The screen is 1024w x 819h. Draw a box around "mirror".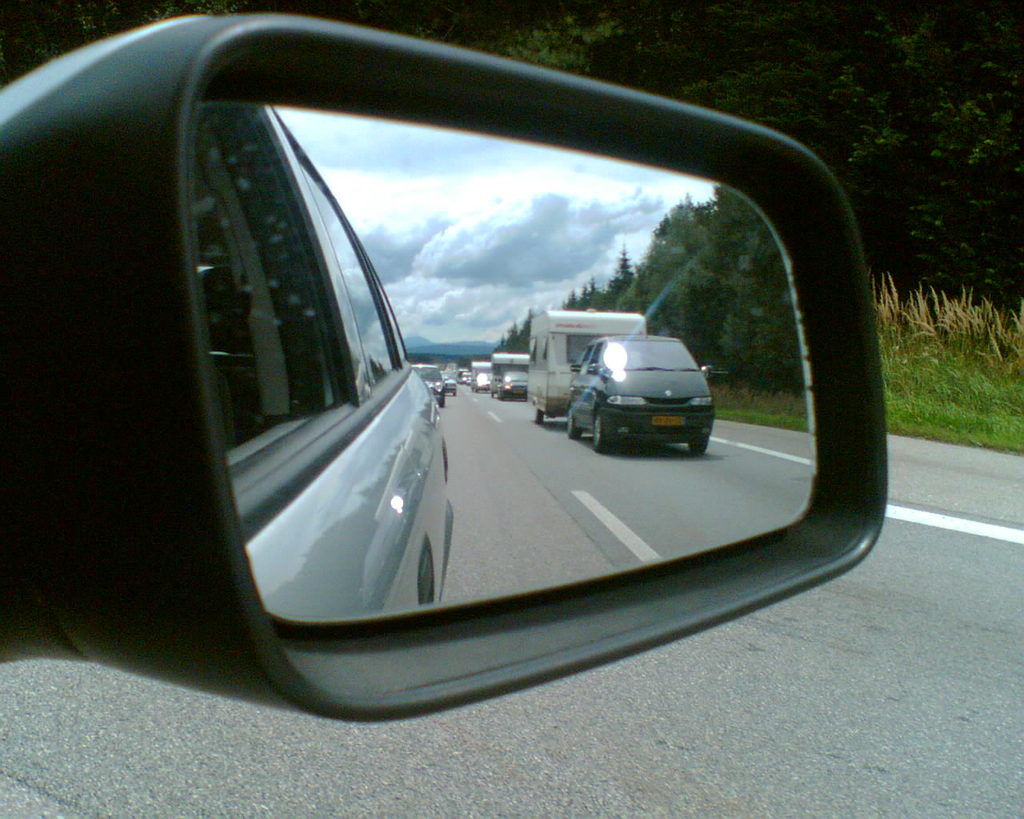
crop(195, 98, 820, 627).
